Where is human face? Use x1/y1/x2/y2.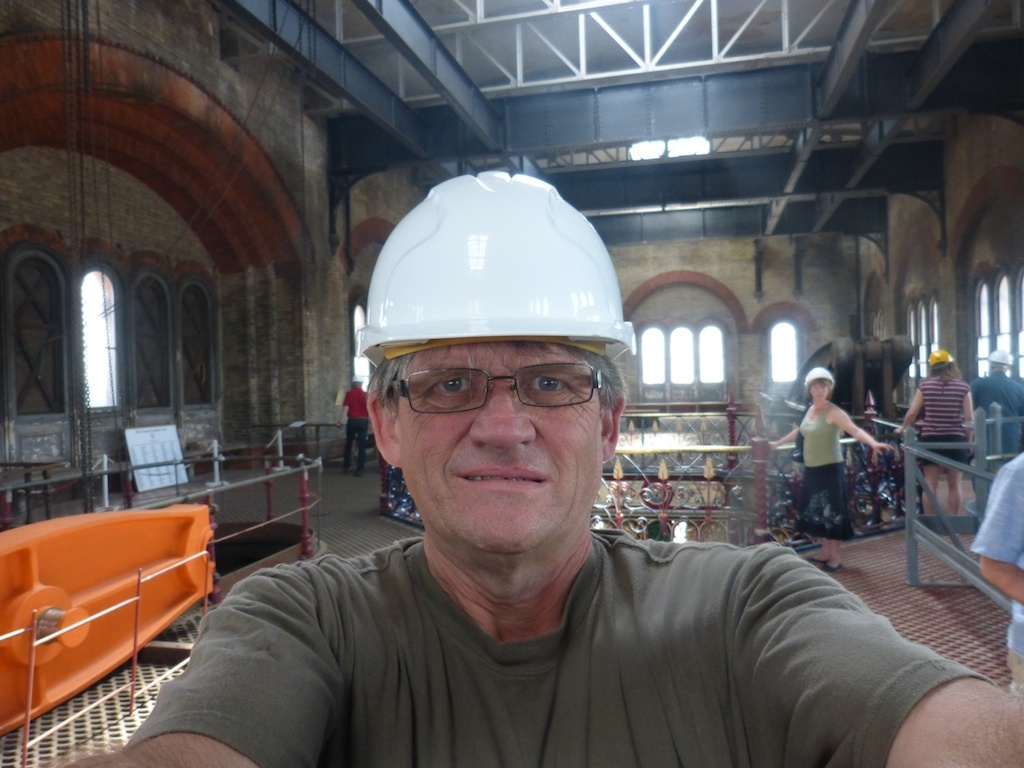
810/383/829/402.
